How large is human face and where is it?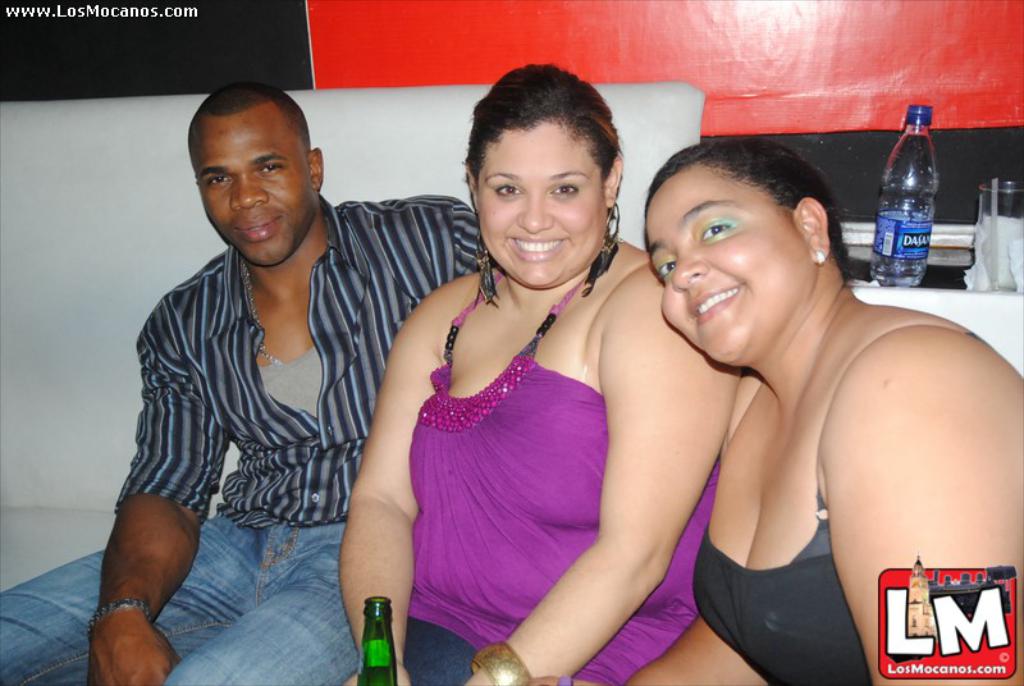
Bounding box: x1=475, y1=125, x2=603, y2=287.
